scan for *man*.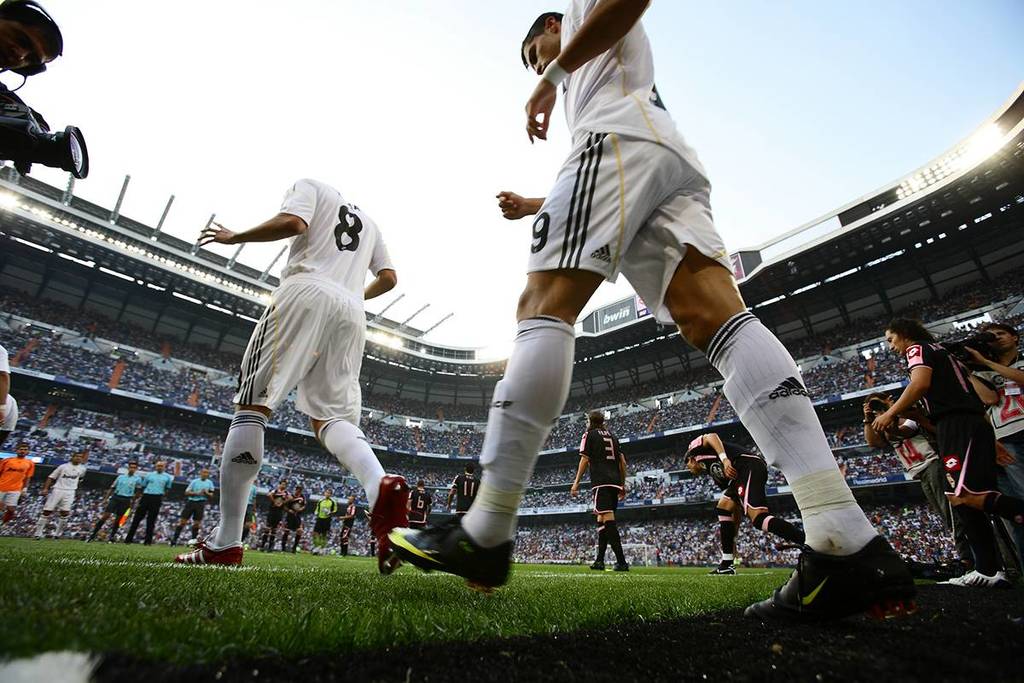
Scan result: bbox=(36, 452, 83, 538).
